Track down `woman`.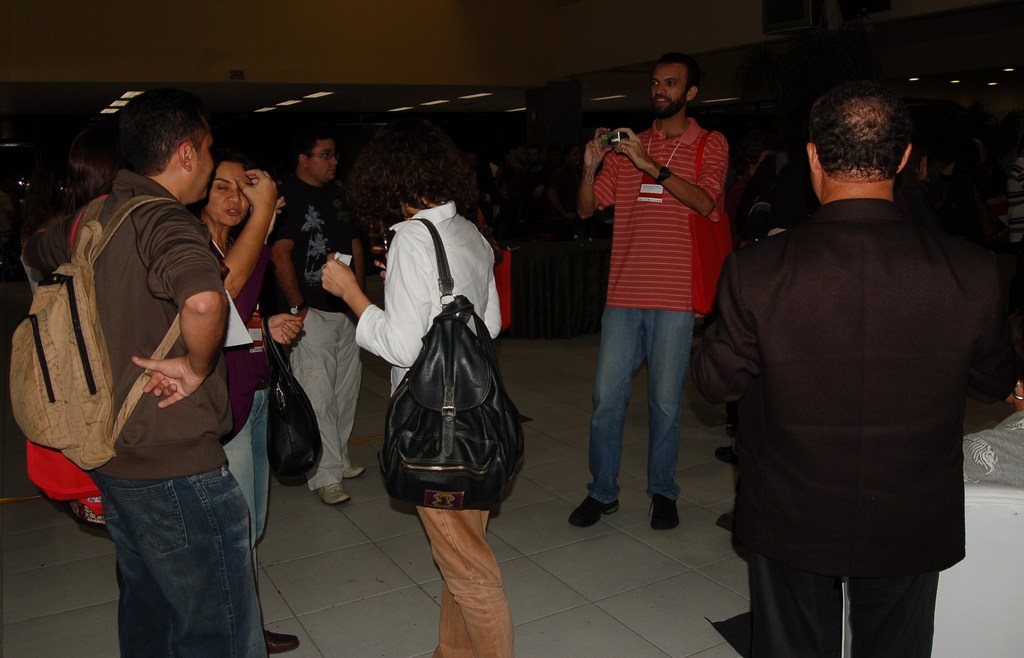
Tracked to Rect(320, 115, 519, 657).
